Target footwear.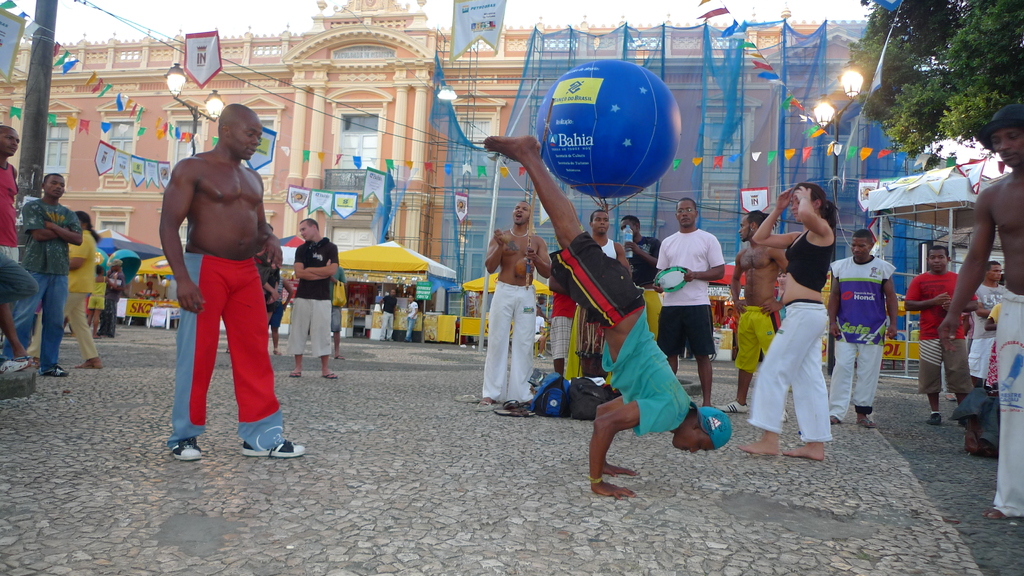
Target region: BBox(175, 440, 208, 462).
